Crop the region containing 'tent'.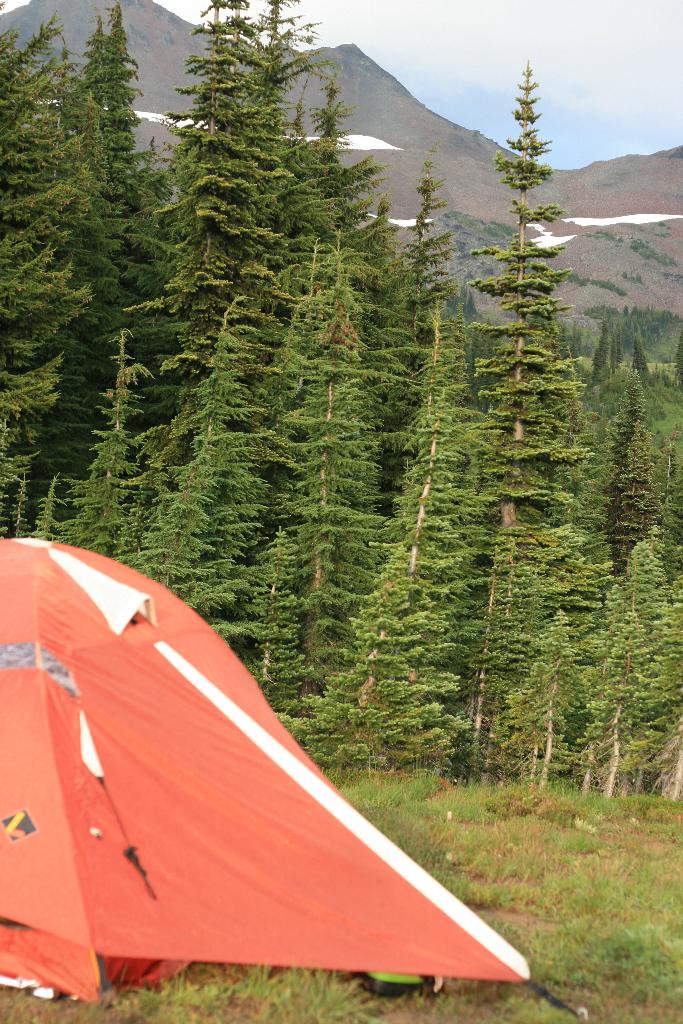
Crop region: 0 544 554 1015.
